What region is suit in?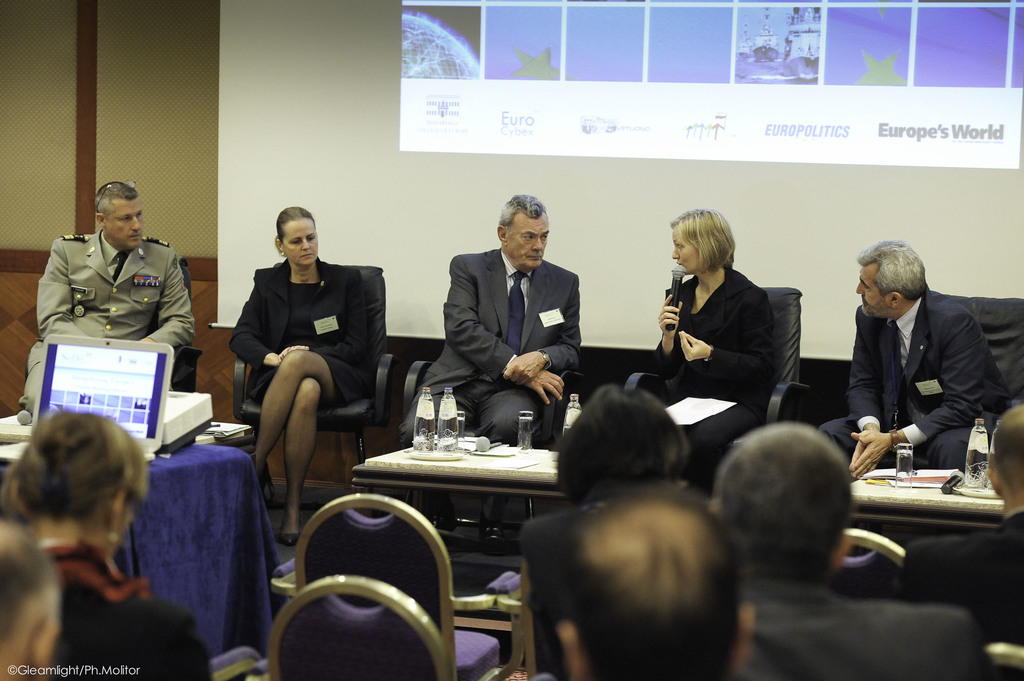
x1=662, y1=265, x2=785, y2=415.
